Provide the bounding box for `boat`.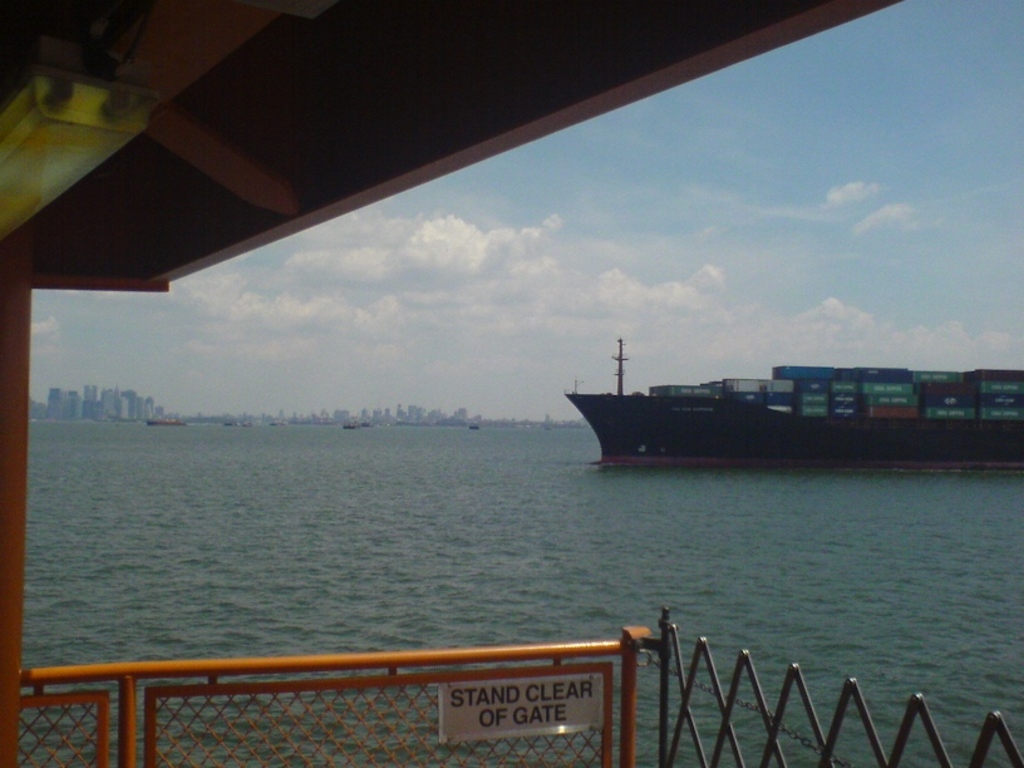
locate(147, 417, 179, 427).
